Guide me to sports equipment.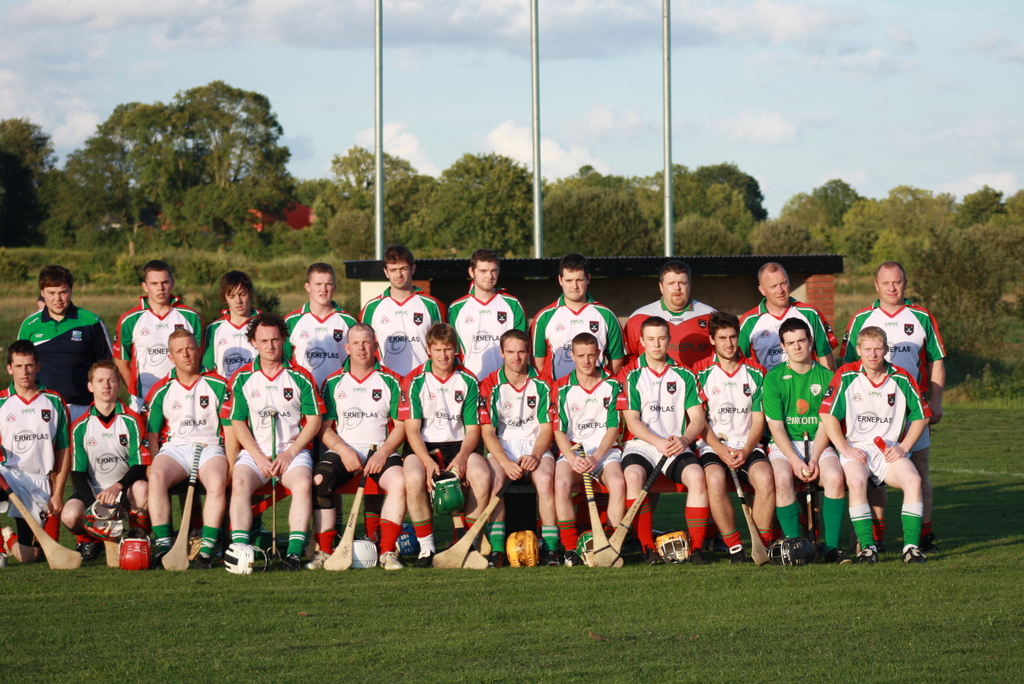
Guidance: (left=0, top=469, right=78, bottom=573).
